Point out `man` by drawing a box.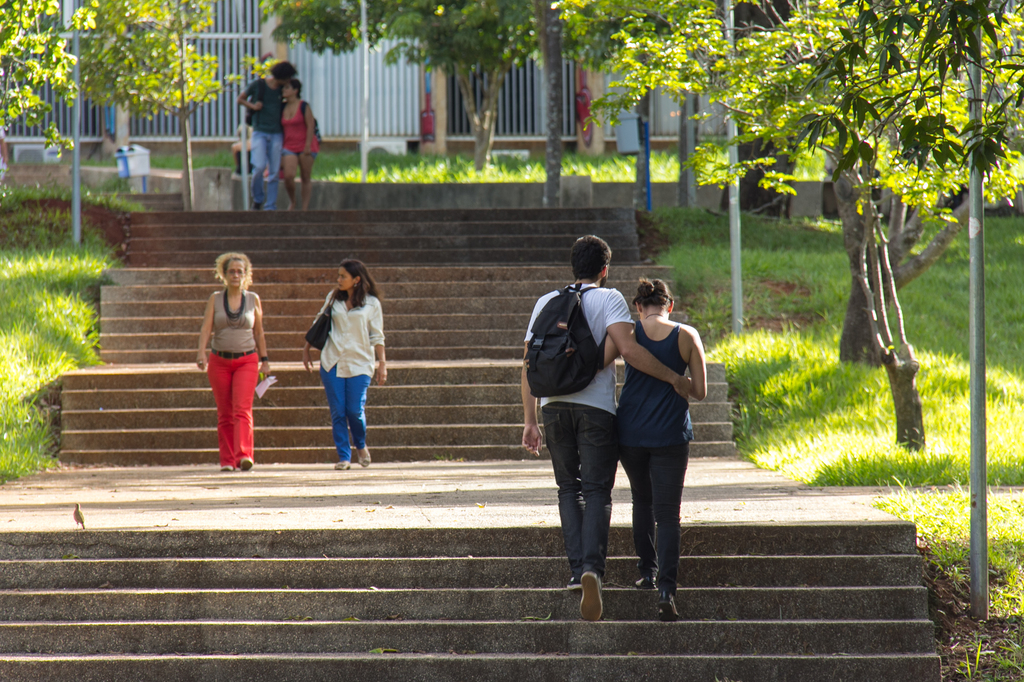
rect(232, 58, 301, 207).
